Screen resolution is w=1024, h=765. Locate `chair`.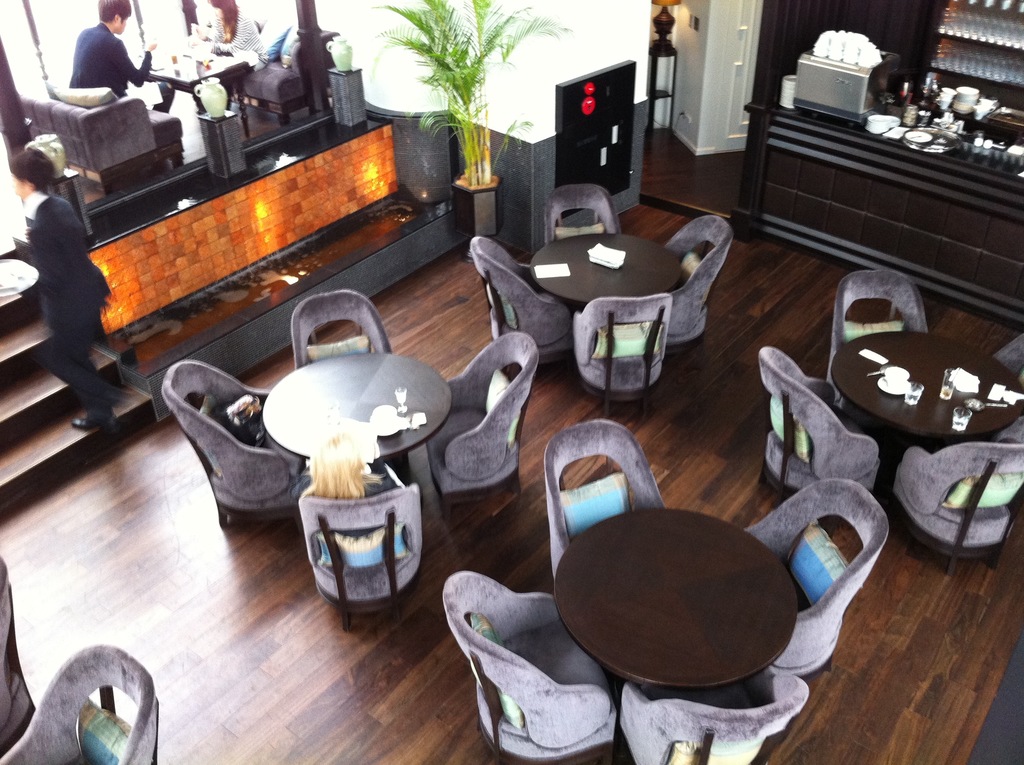
{"x1": 646, "y1": 209, "x2": 733, "y2": 337}.
